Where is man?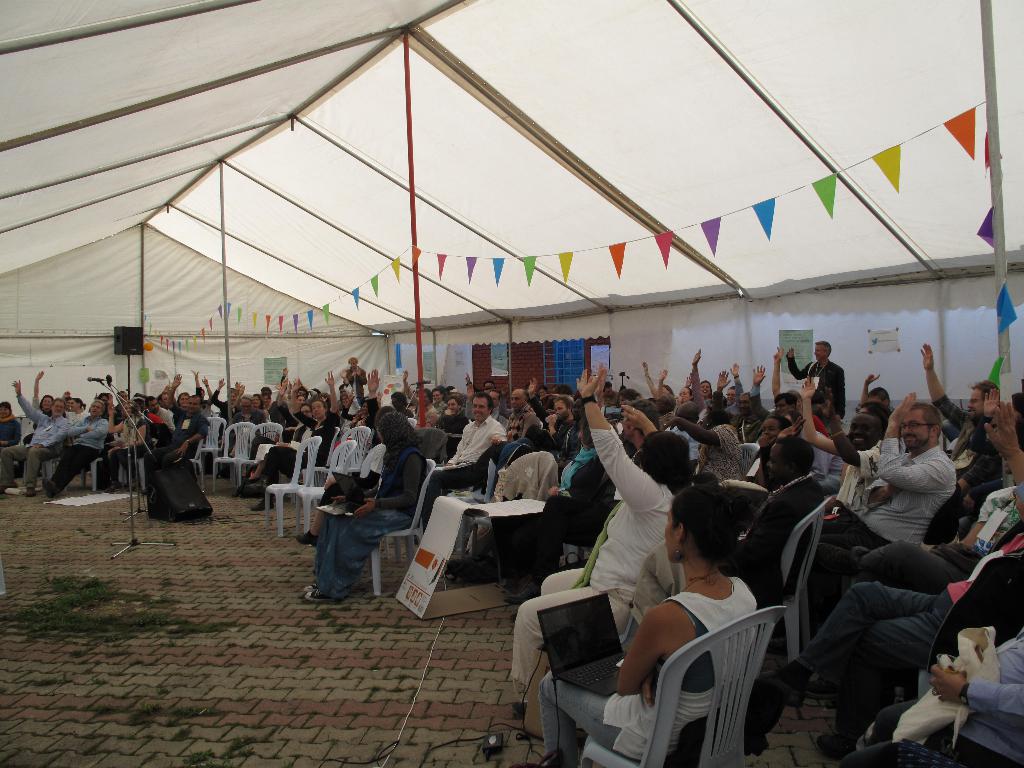
l=435, t=399, r=474, b=455.
